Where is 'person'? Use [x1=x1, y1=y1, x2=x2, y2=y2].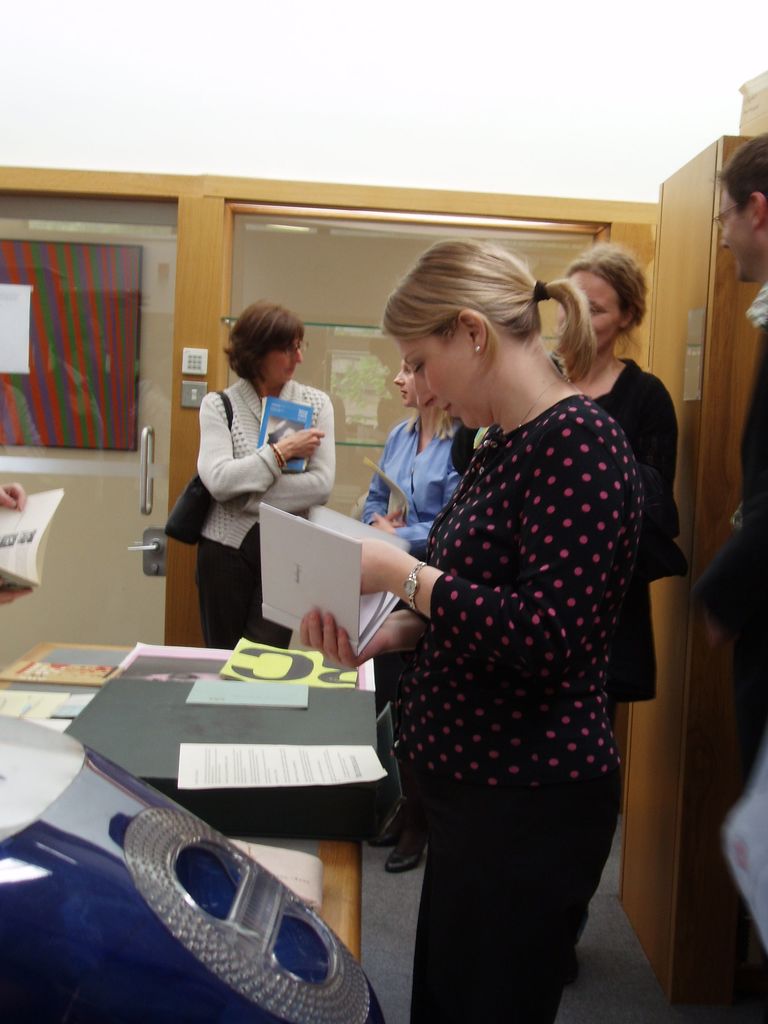
[x1=343, y1=349, x2=458, y2=850].
